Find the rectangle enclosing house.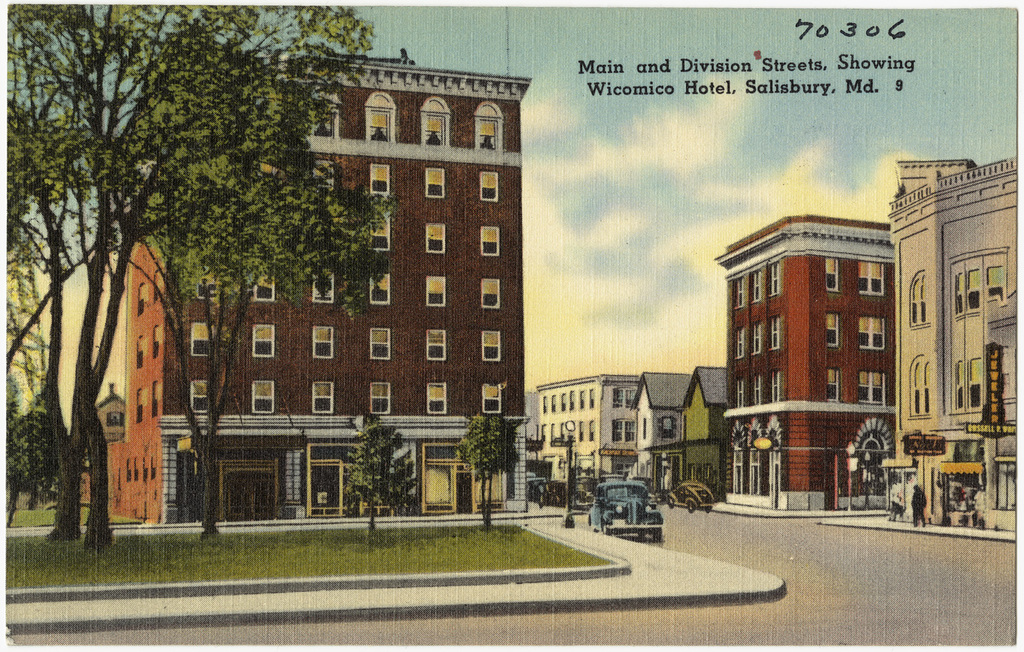
bbox=[75, 386, 128, 528].
